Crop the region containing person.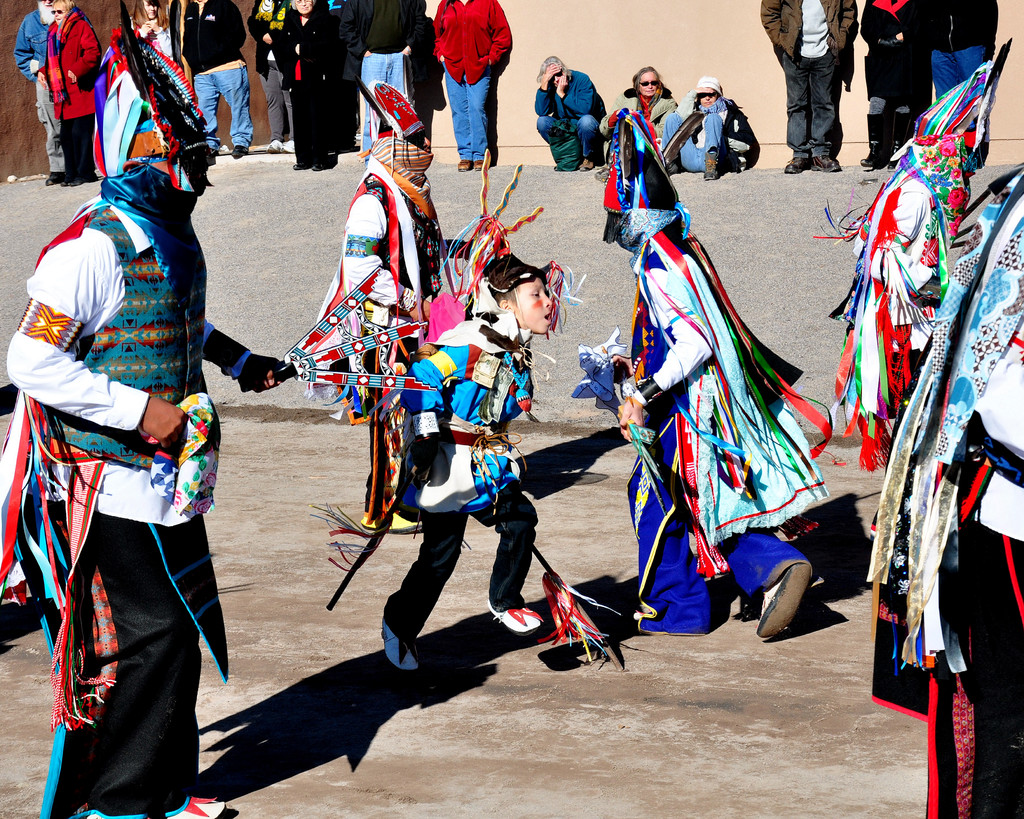
Crop region: (173, 0, 250, 157).
